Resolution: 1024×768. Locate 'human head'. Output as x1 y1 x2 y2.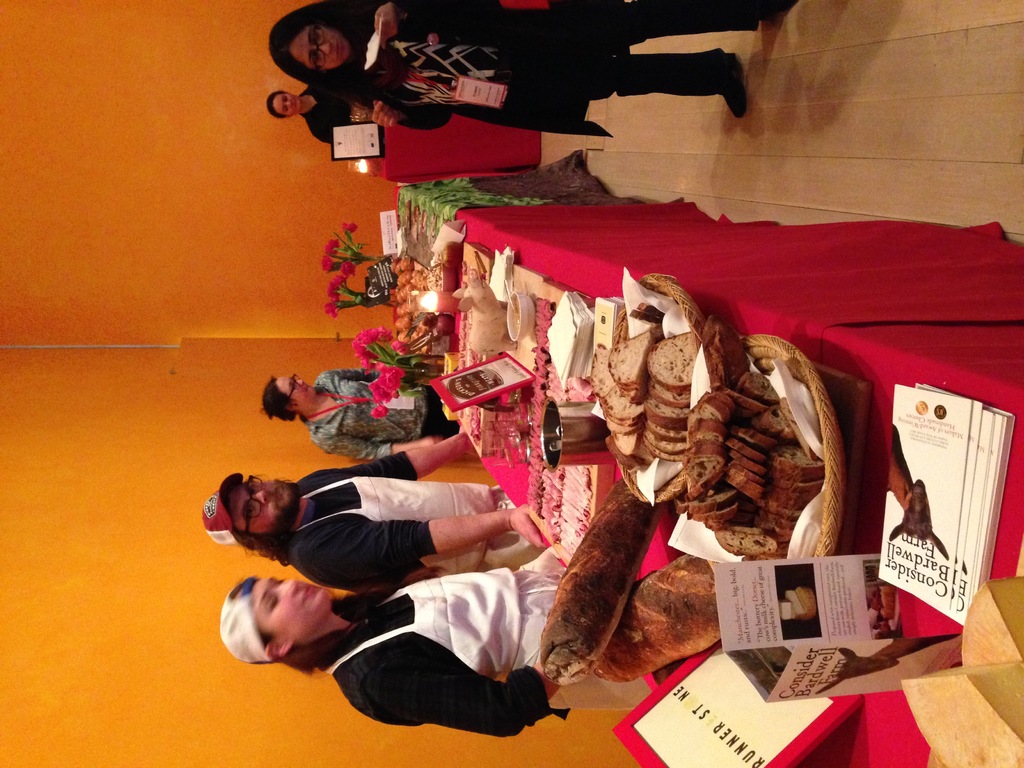
209 573 358 675.
